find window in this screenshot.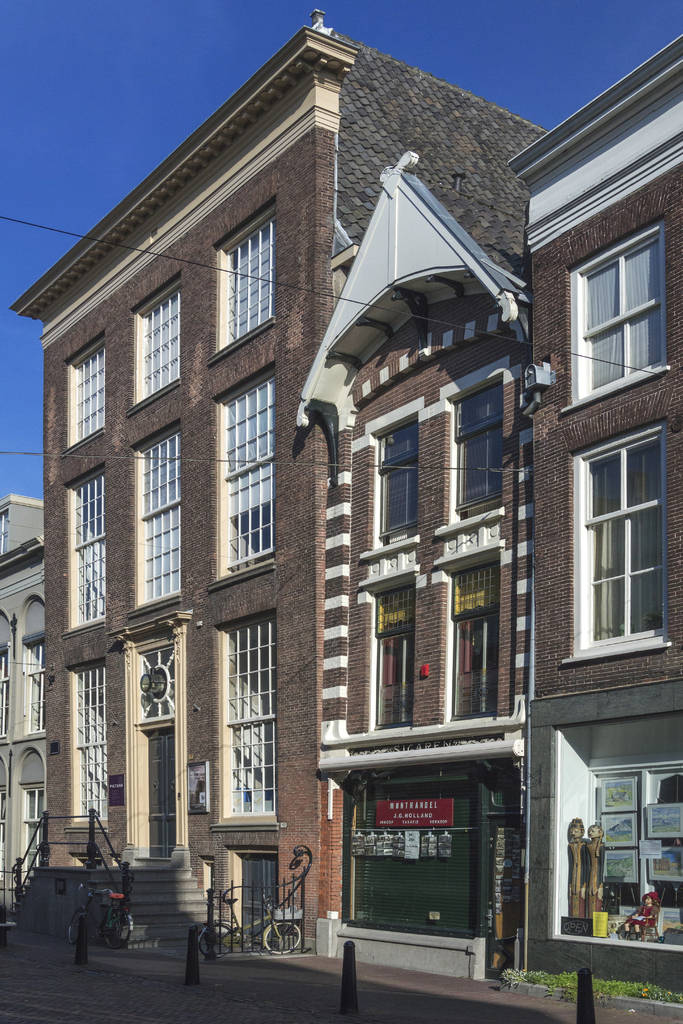
The bounding box for window is x1=0, y1=643, x2=9, y2=741.
